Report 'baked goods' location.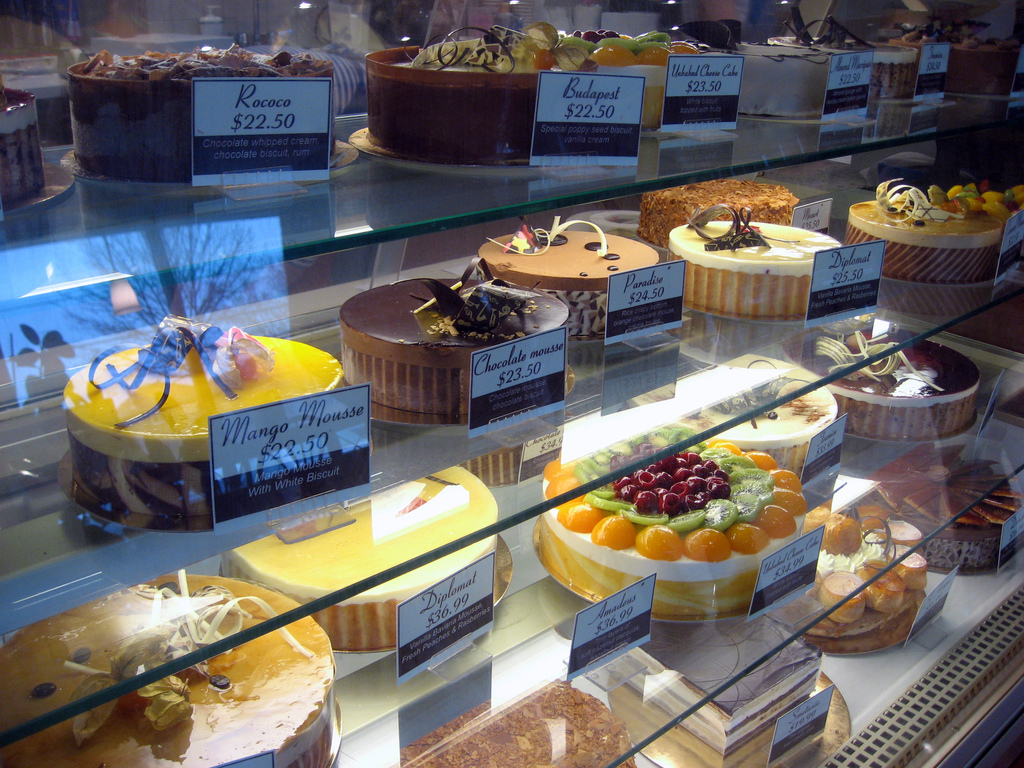
Report: [668, 17, 831, 119].
